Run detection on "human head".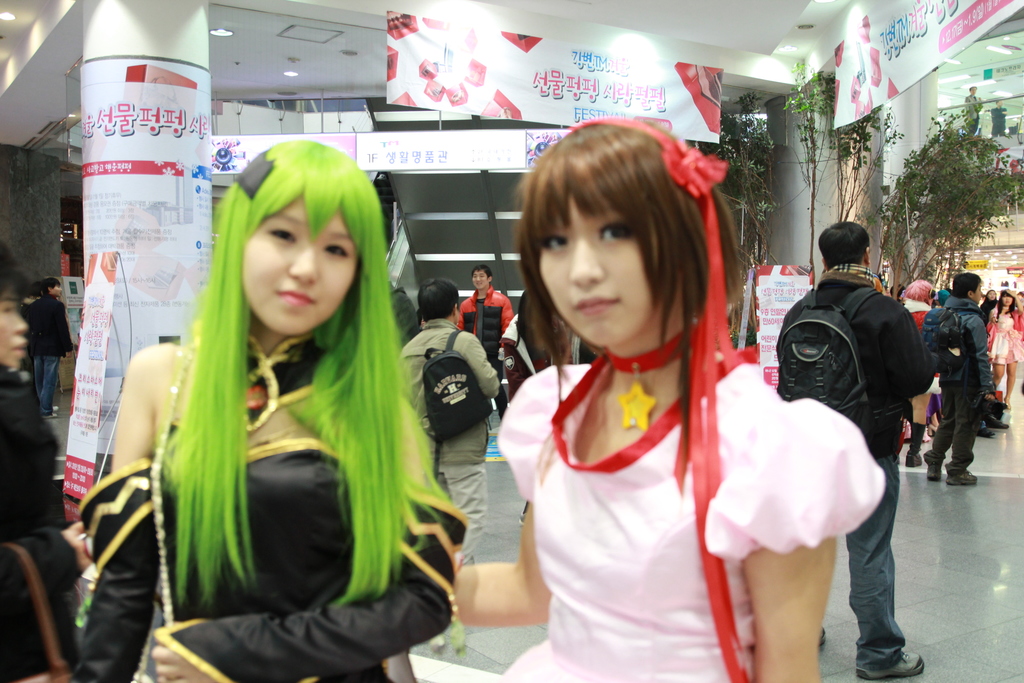
Result: <region>904, 278, 936, 300</region>.
